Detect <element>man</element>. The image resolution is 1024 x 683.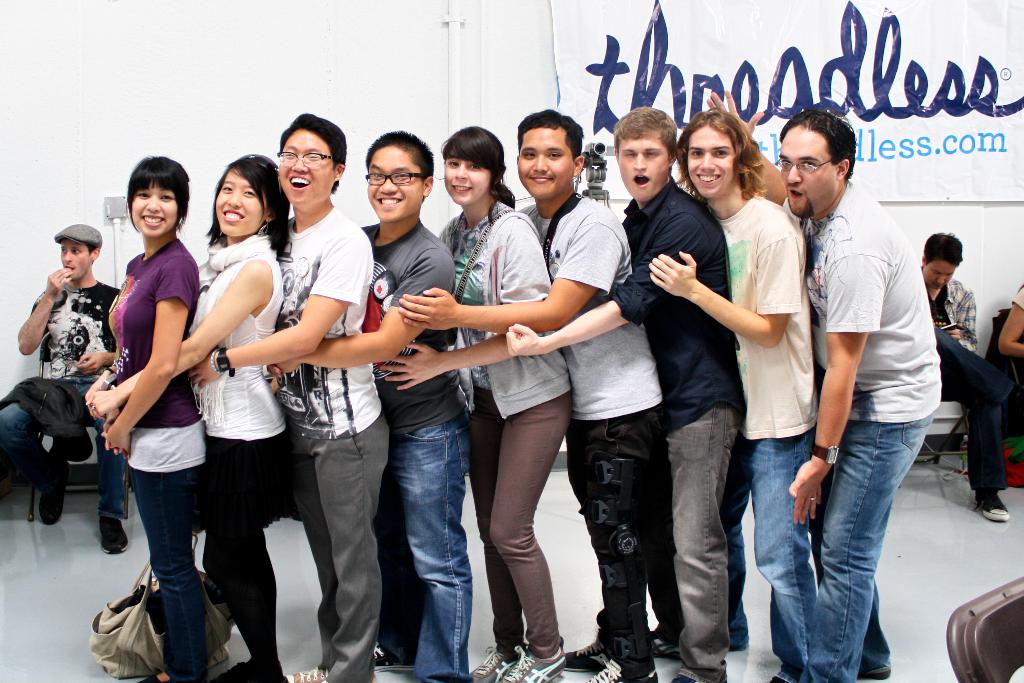
crop(913, 235, 1007, 524).
